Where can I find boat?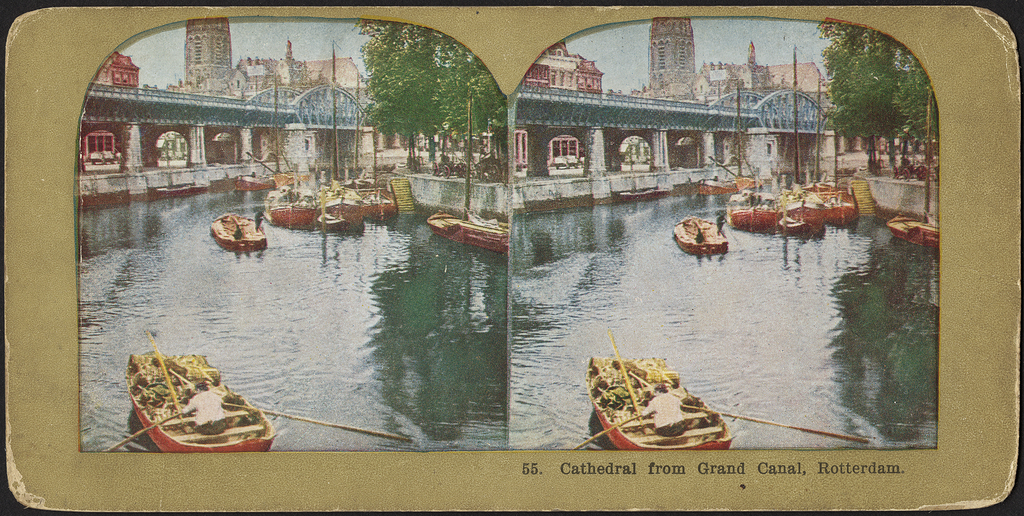
You can find it at [788, 42, 864, 225].
